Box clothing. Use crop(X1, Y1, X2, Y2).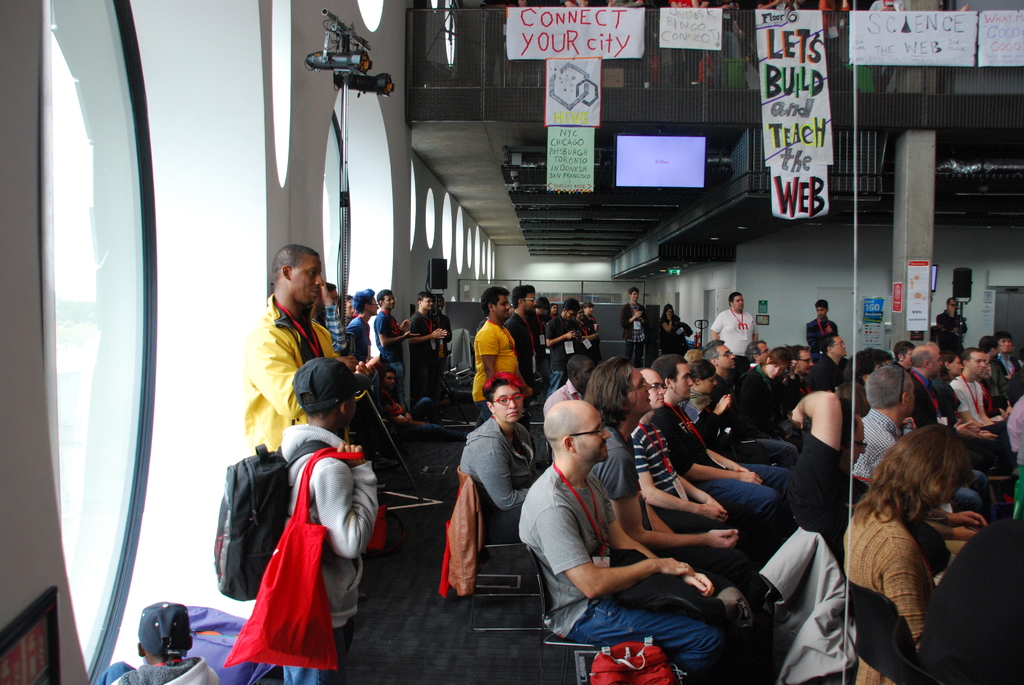
crop(92, 659, 217, 684).
